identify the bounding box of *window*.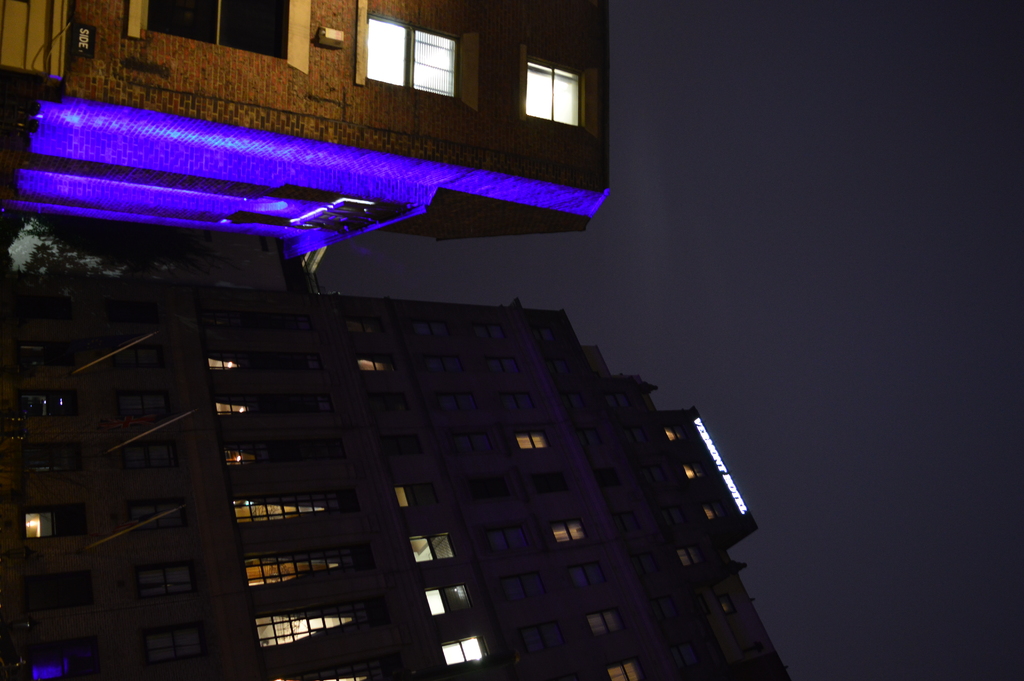
pyautogui.locateOnScreen(358, 362, 383, 373).
